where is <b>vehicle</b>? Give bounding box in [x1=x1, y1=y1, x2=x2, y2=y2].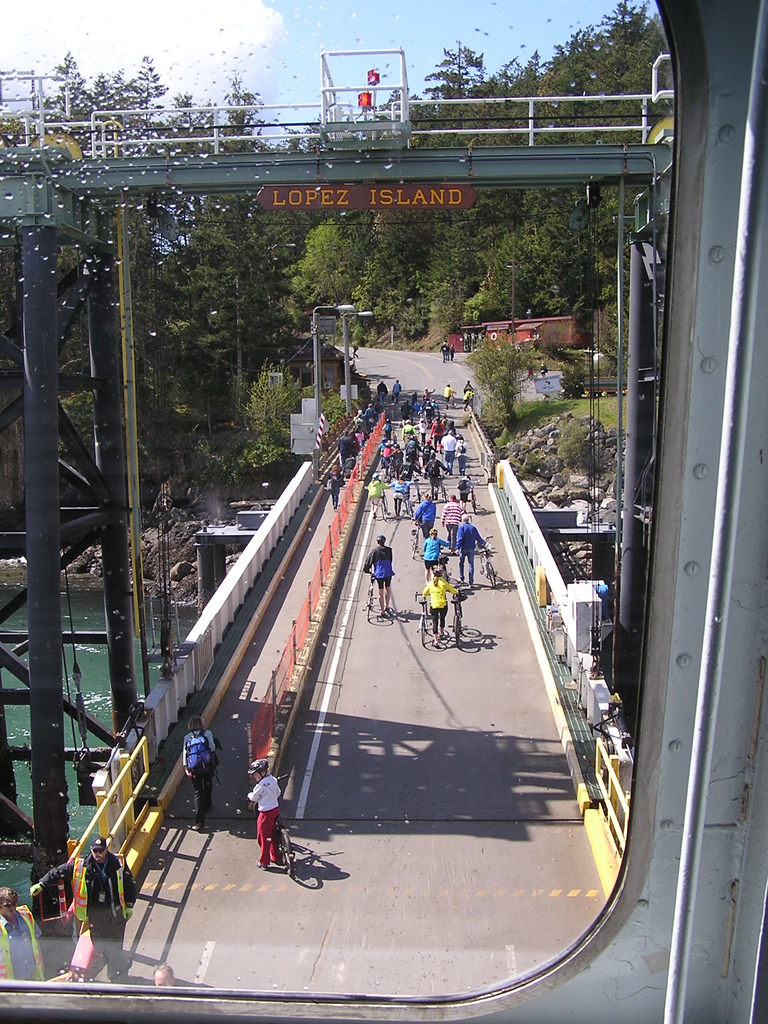
[x1=382, y1=486, x2=389, y2=523].
